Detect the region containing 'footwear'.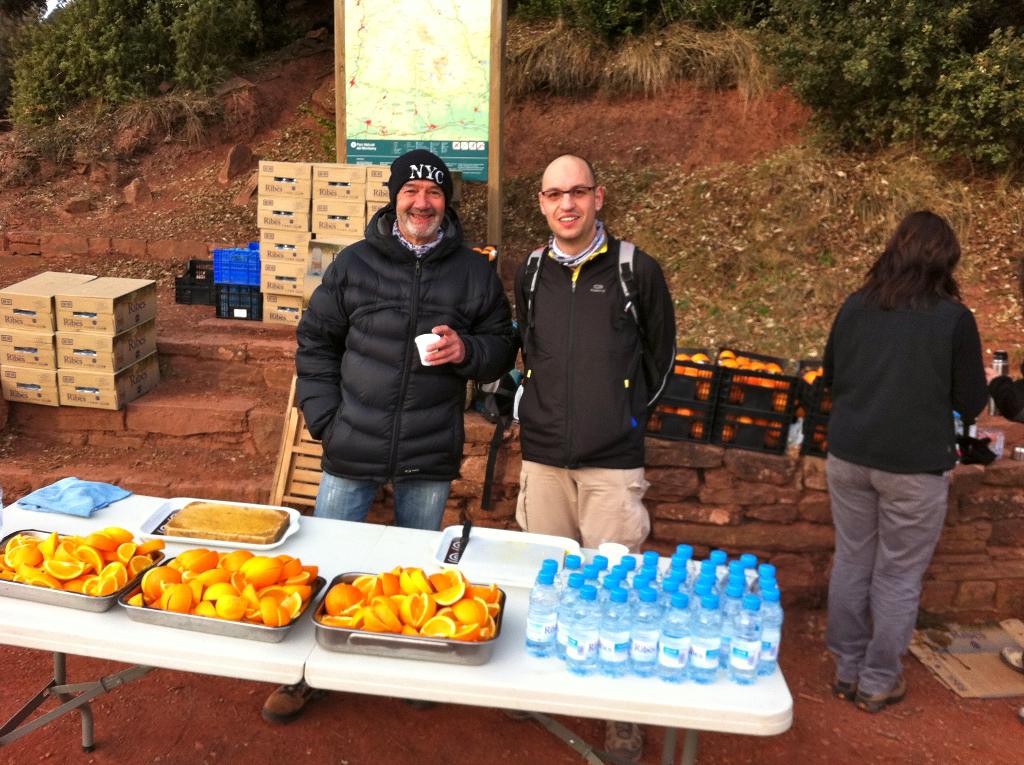
l=865, t=673, r=904, b=713.
